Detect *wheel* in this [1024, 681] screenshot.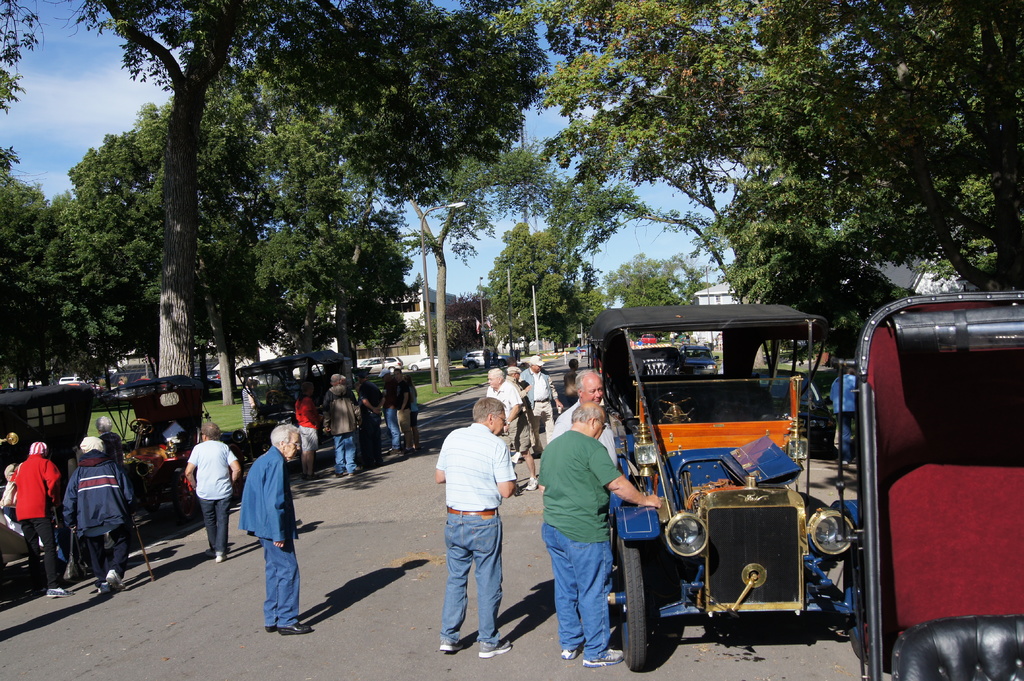
Detection: 68 534 92 576.
